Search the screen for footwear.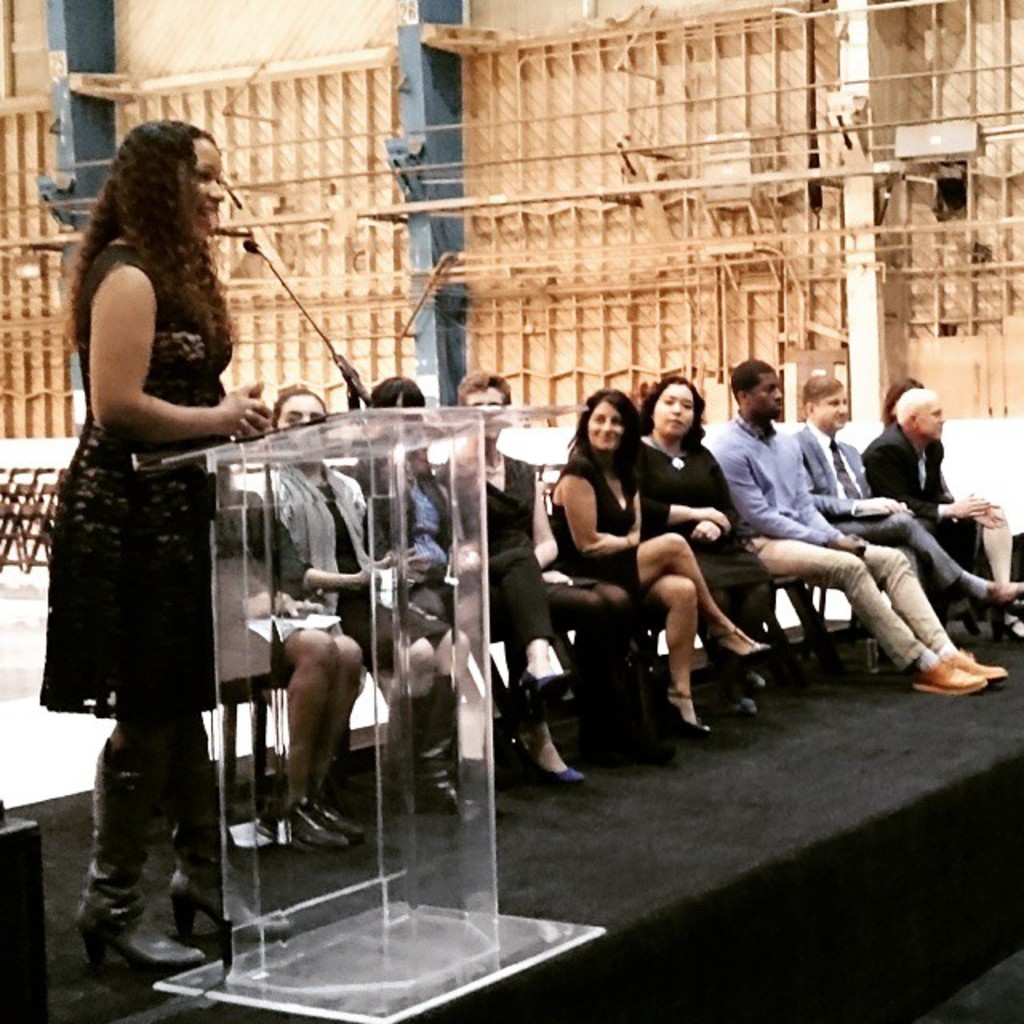
Found at {"x1": 378, "y1": 678, "x2": 427, "y2": 814}.
